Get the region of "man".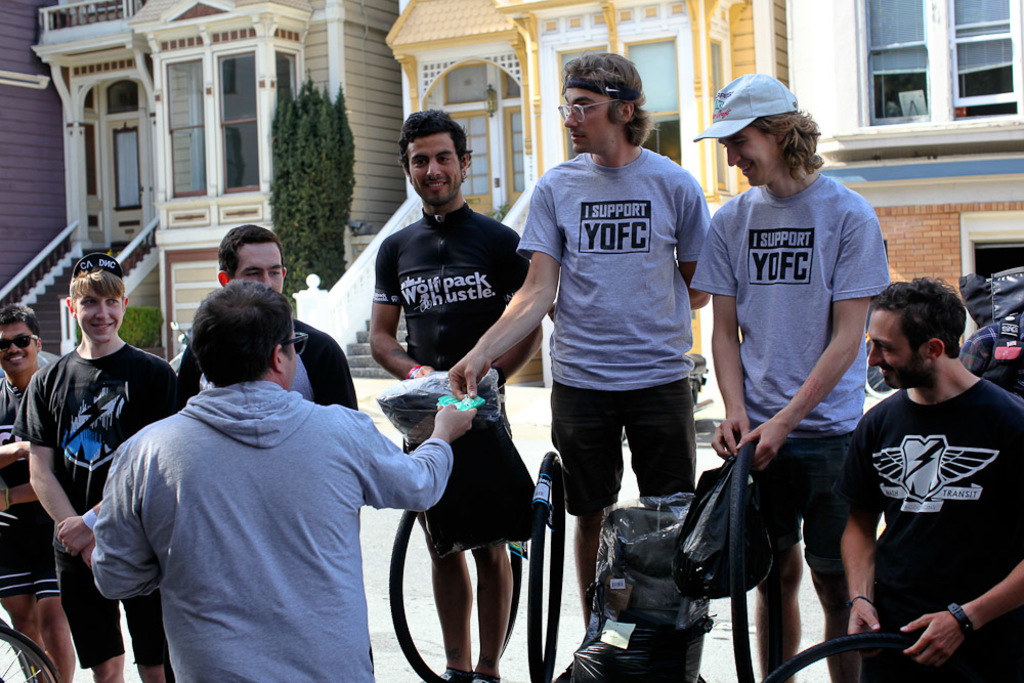
829 265 1014 666.
